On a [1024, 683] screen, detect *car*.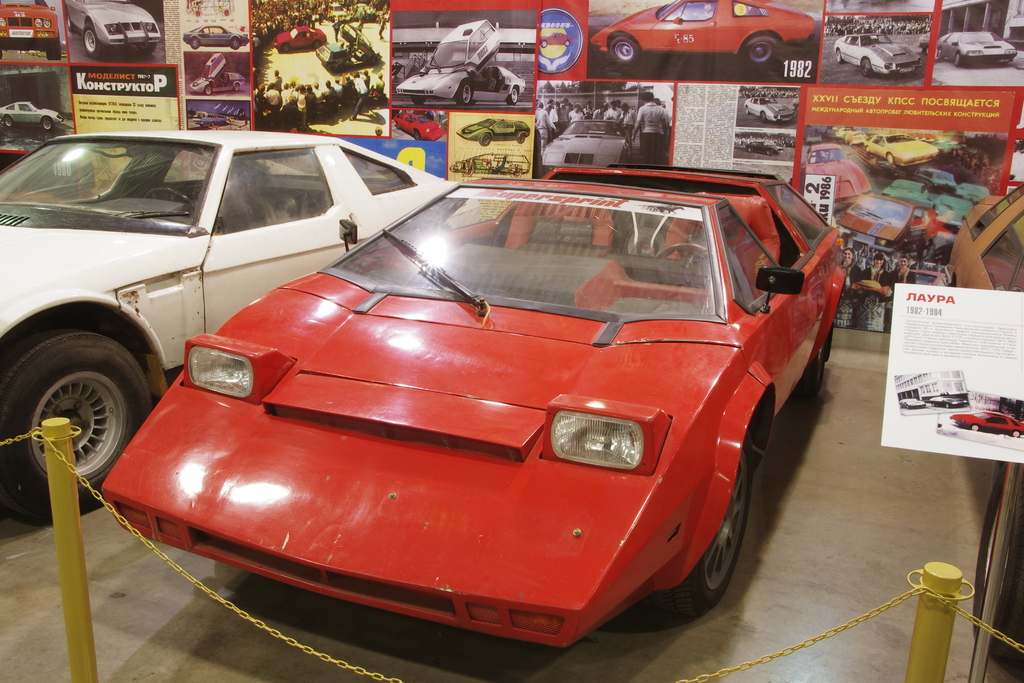
{"x1": 0, "y1": 101, "x2": 63, "y2": 131}.
